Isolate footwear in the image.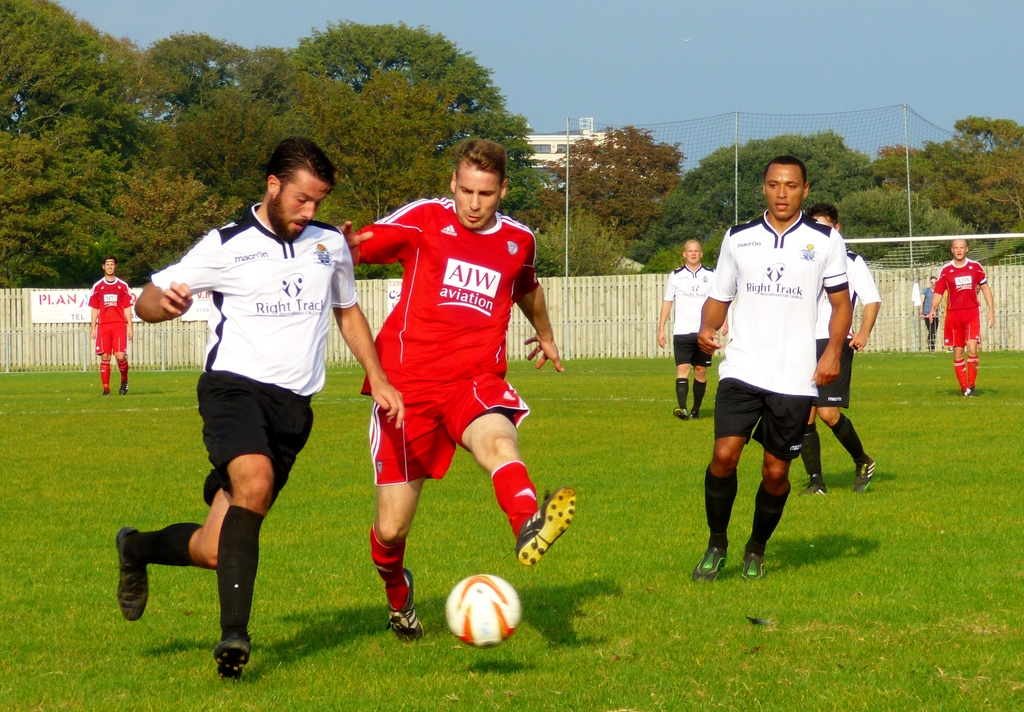
Isolated region: box=[669, 409, 689, 423].
